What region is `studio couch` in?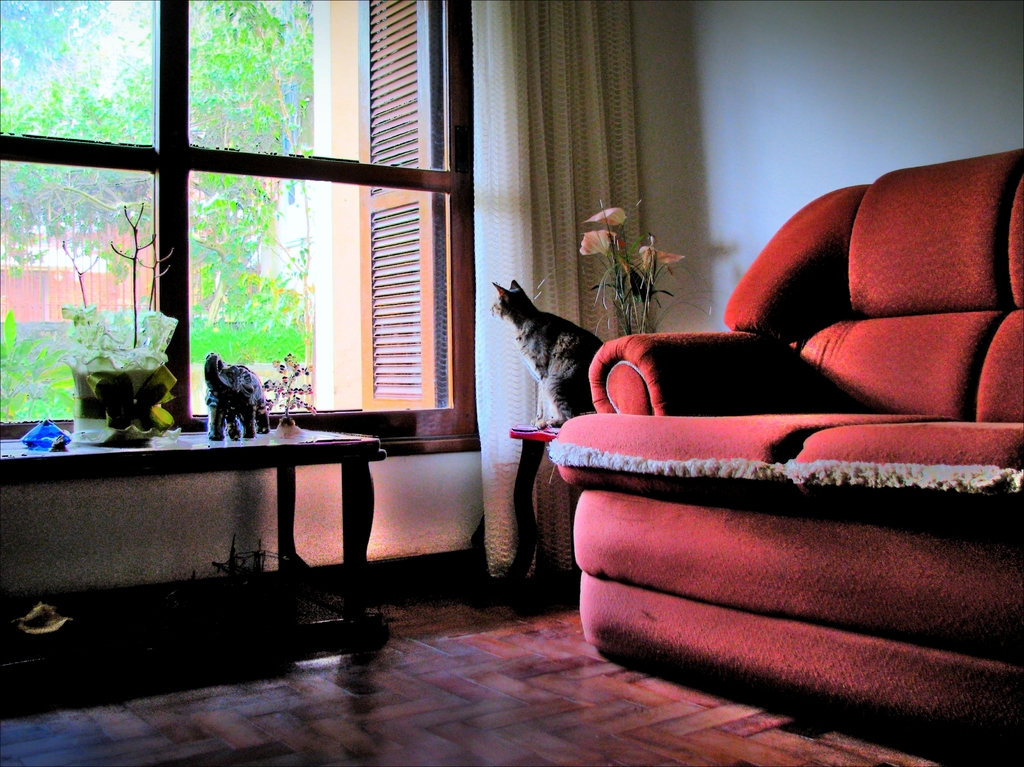
[left=540, top=143, right=1023, bottom=766].
